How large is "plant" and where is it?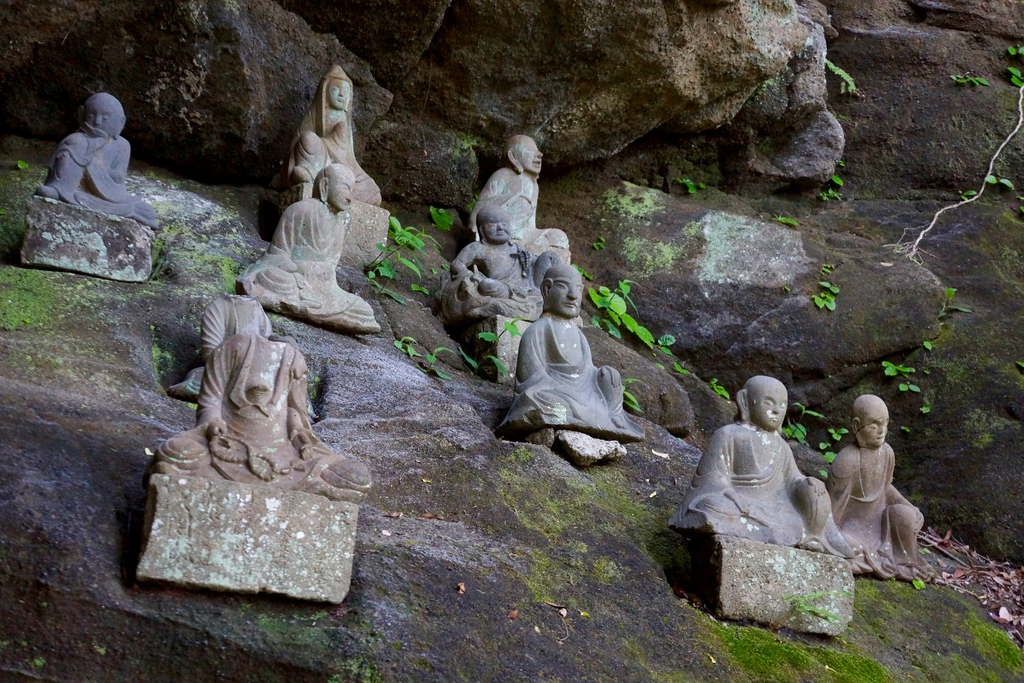
Bounding box: box=[811, 290, 836, 311].
